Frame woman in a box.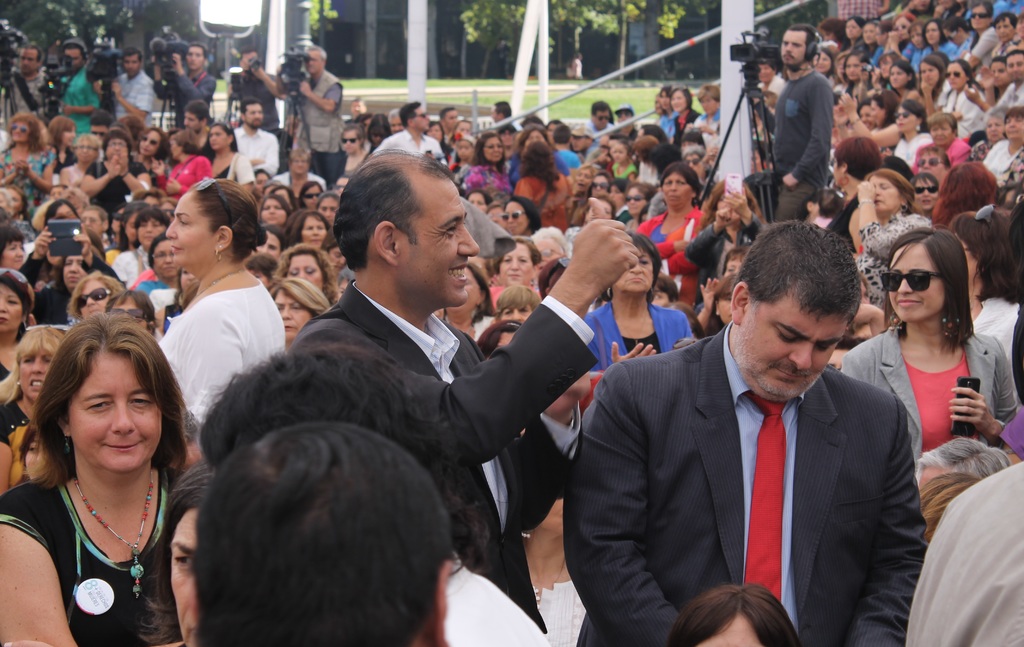
[x1=463, y1=134, x2=513, y2=191].
